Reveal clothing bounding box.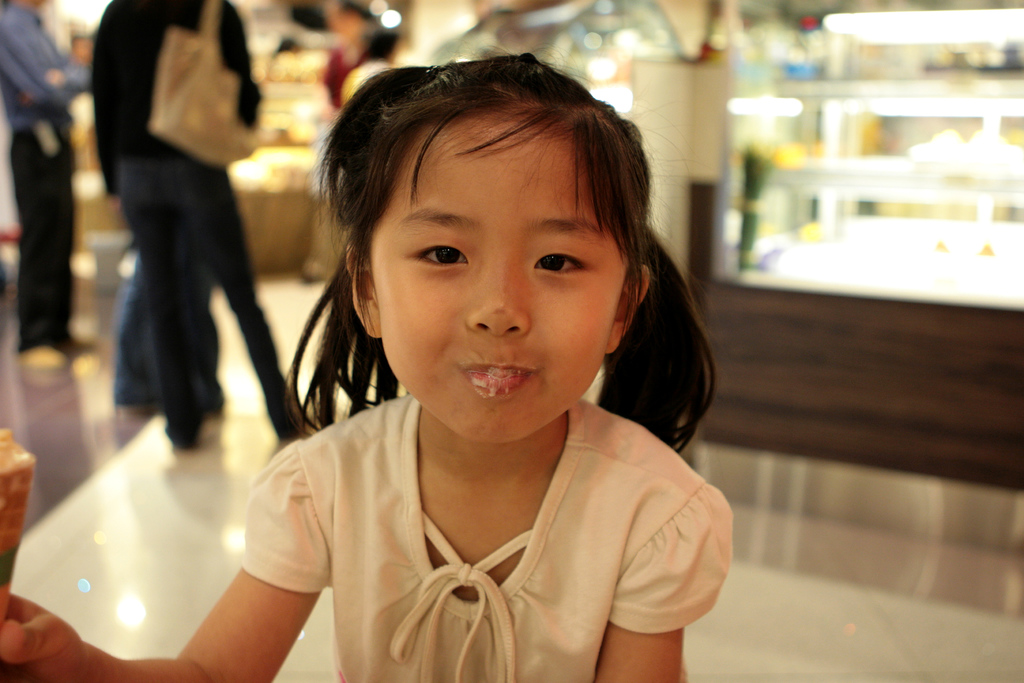
Revealed: box=[224, 371, 748, 670].
